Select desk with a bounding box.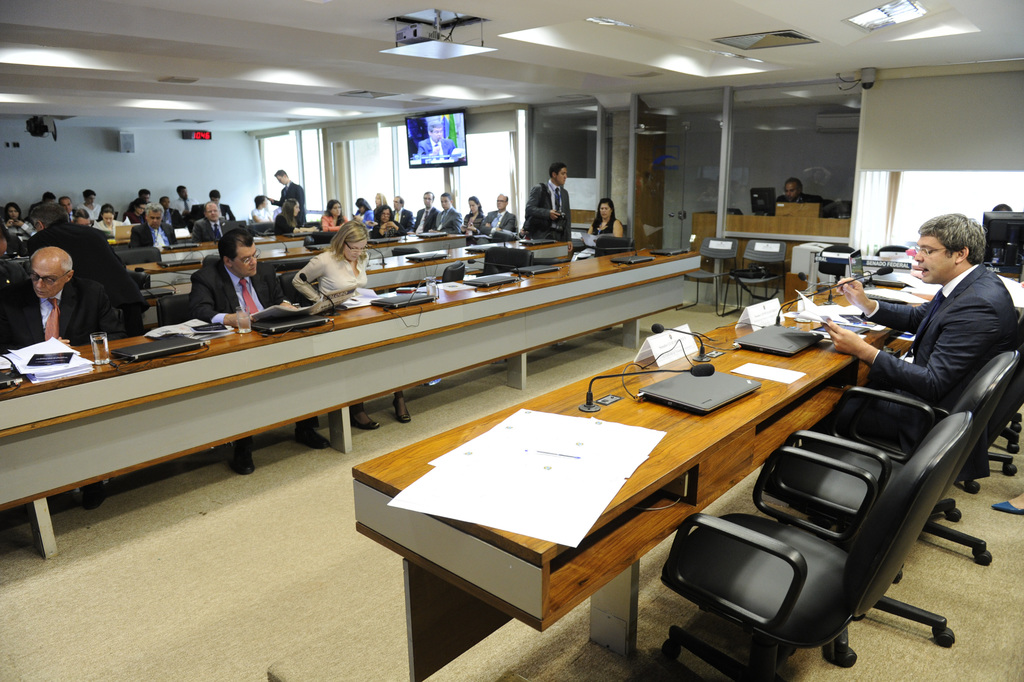
pyautogui.locateOnScreen(347, 307, 906, 670).
